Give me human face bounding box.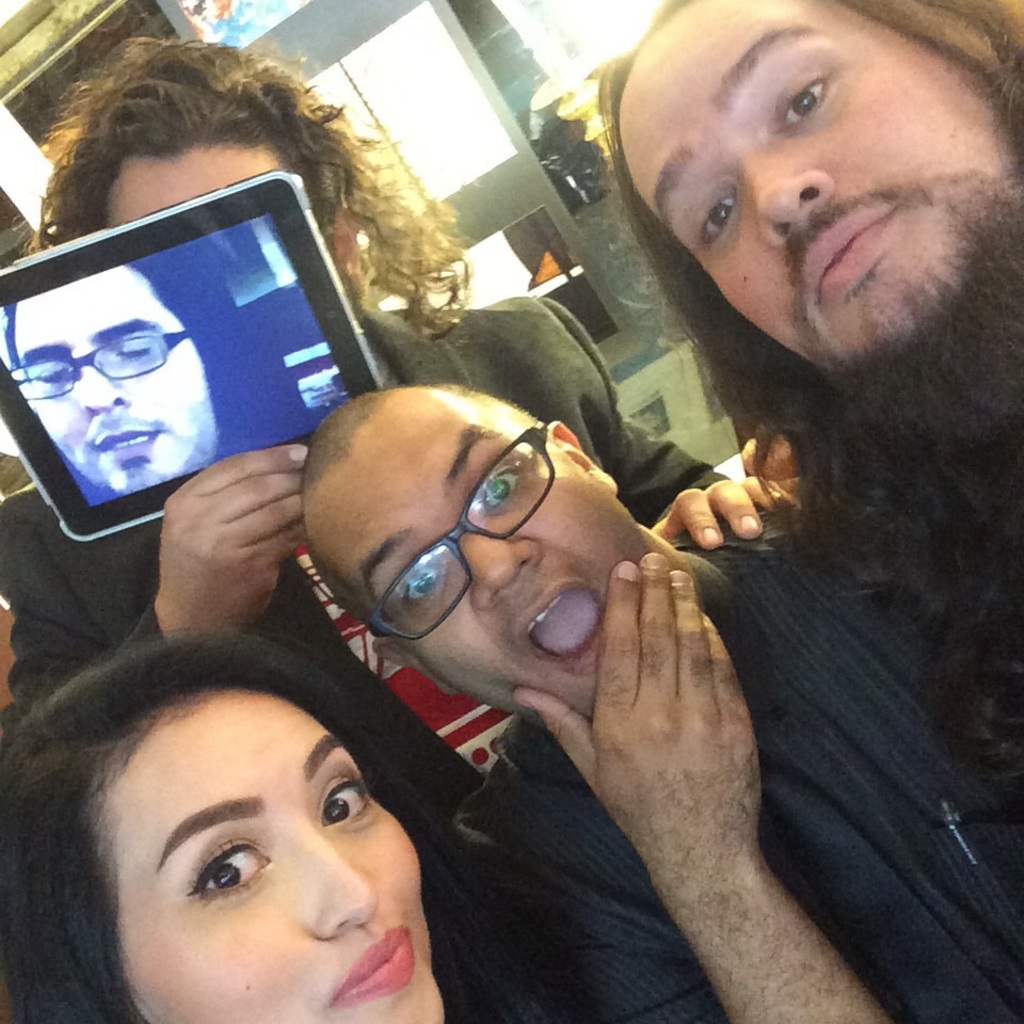
307,381,637,733.
